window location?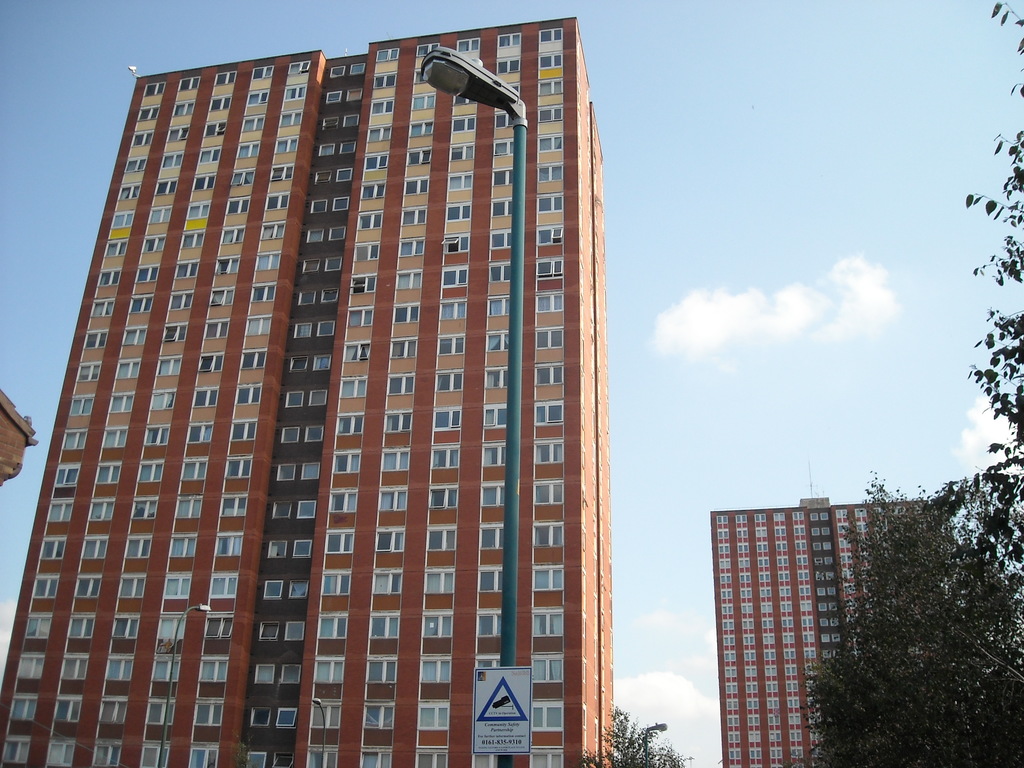
box=[298, 499, 317, 519]
